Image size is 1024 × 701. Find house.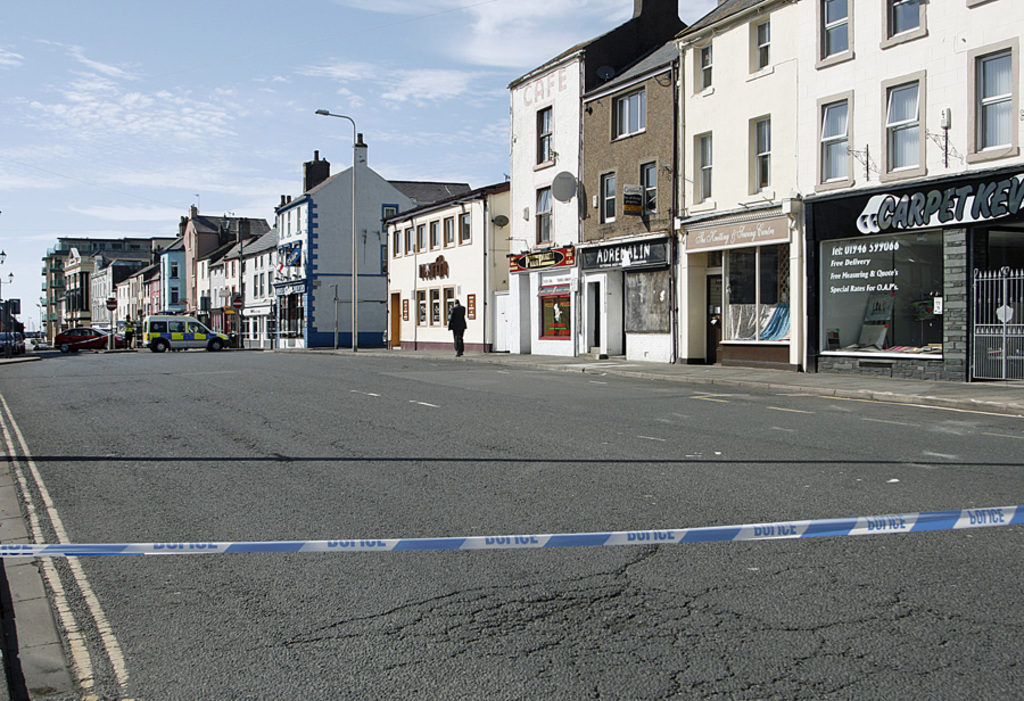
BBox(647, 0, 677, 371).
